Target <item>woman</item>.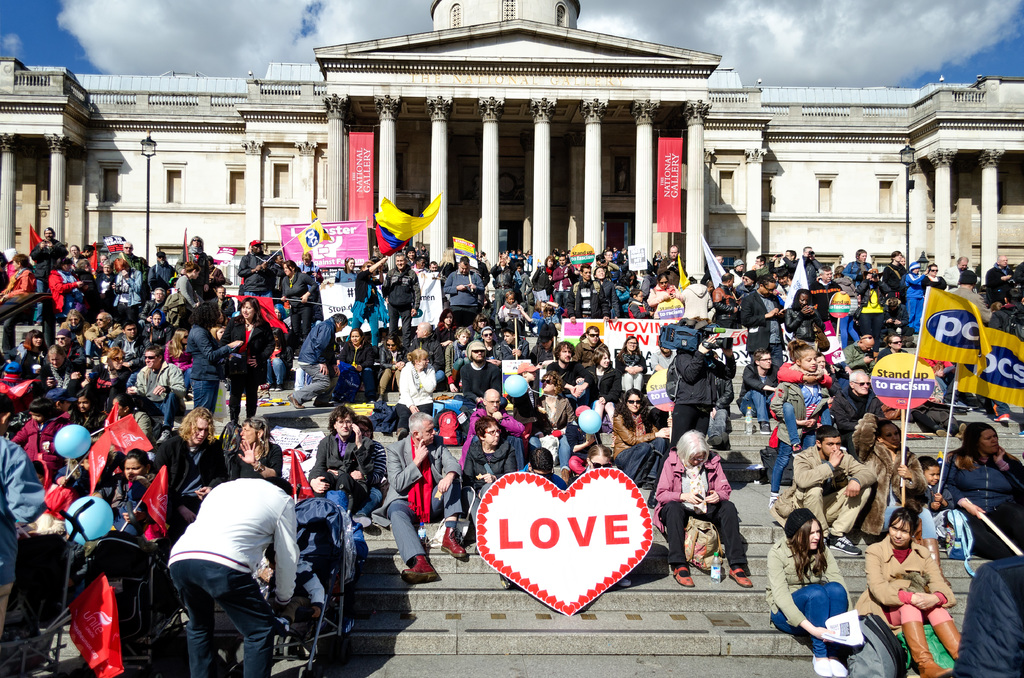
Target region: <region>844, 407, 947, 555</region>.
